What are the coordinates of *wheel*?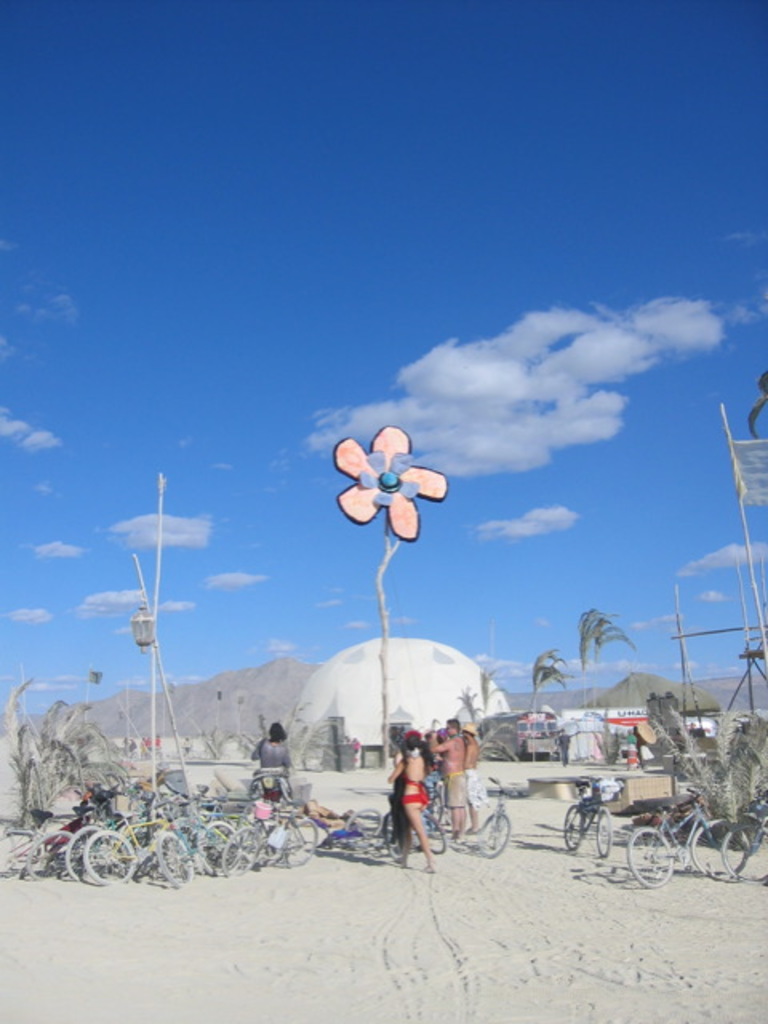
<box>64,822,106,886</box>.
